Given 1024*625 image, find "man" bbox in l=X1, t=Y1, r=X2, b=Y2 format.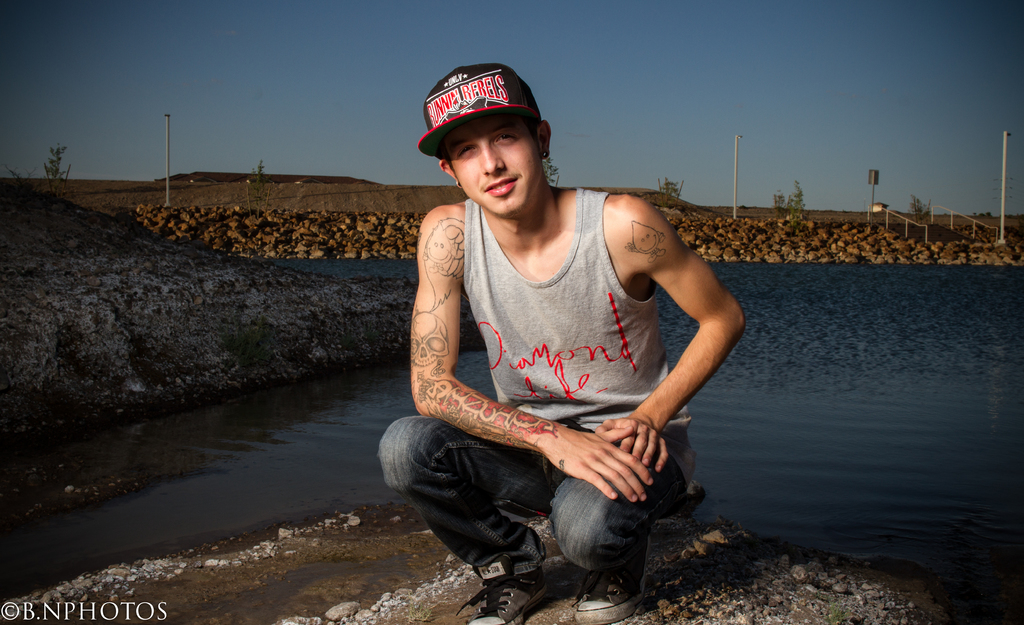
l=388, t=77, r=722, b=624.
